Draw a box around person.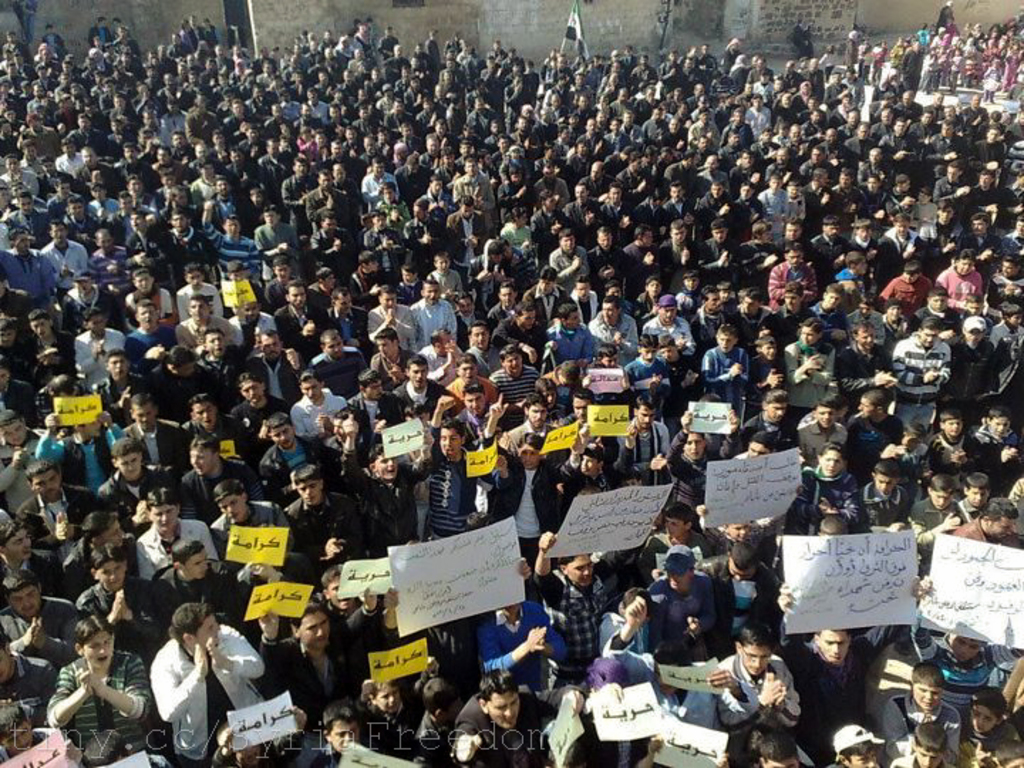
BBox(171, 292, 240, 348).
